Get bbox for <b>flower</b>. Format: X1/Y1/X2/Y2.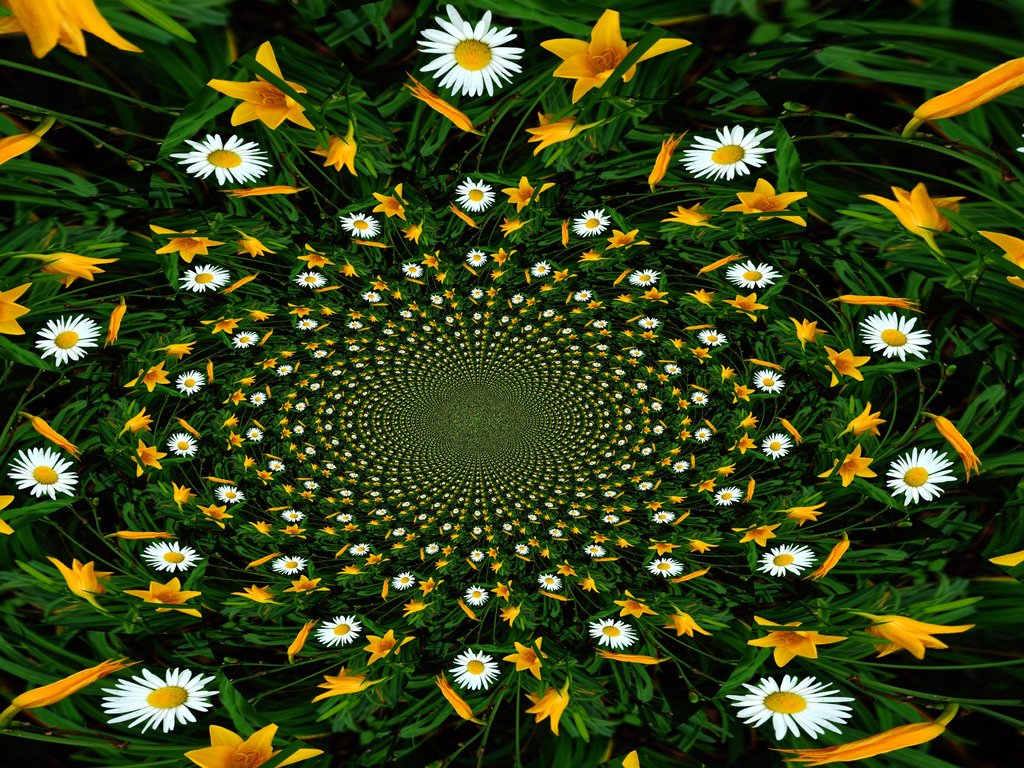
716/487/742/511.
